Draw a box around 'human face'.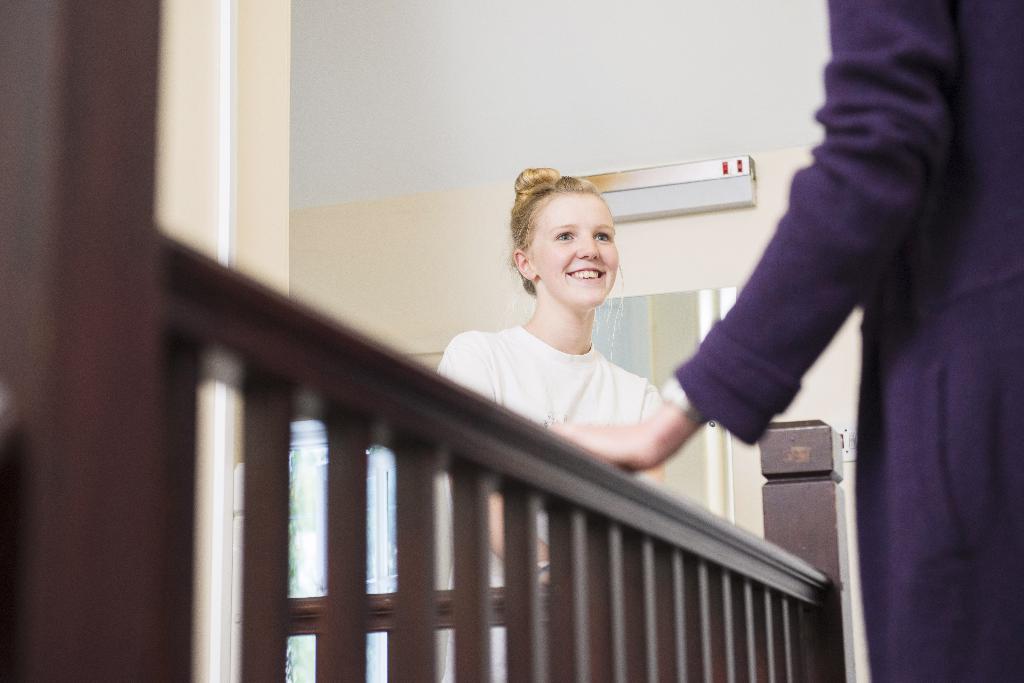
box=[532, 189, 620, 305].
